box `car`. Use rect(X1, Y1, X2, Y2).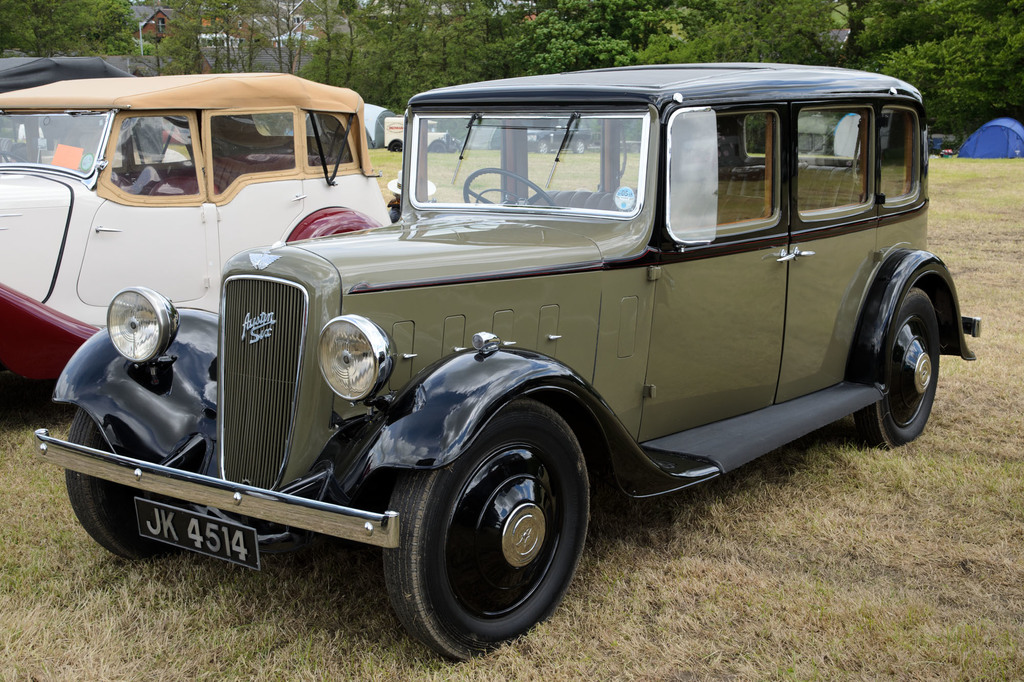
rect(0, 70, 394, 413).
